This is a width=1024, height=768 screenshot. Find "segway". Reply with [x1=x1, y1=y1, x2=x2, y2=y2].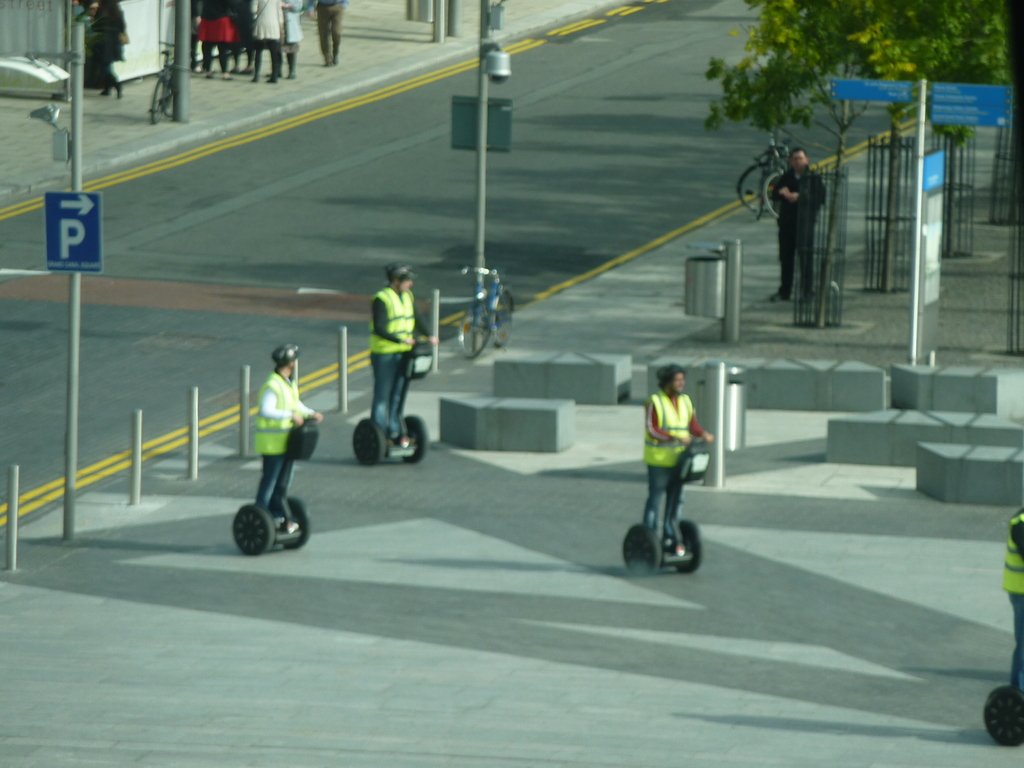
[x1=229, y1=415, x2=312, y2=557].
